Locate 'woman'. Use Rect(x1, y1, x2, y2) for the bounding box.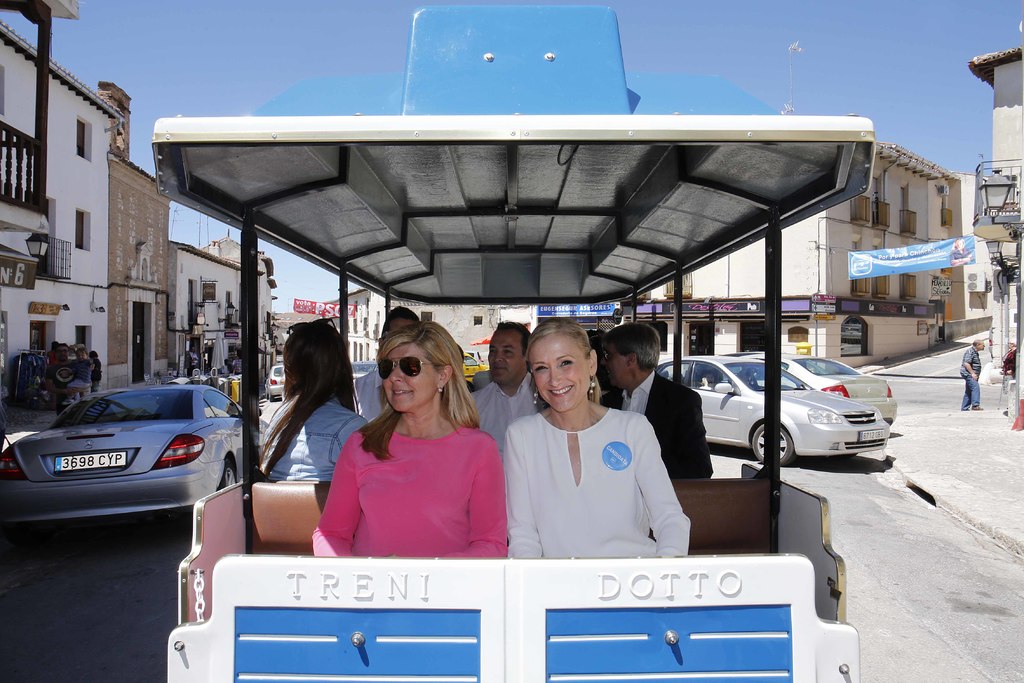
Rect(257, 317, 372, 483).
